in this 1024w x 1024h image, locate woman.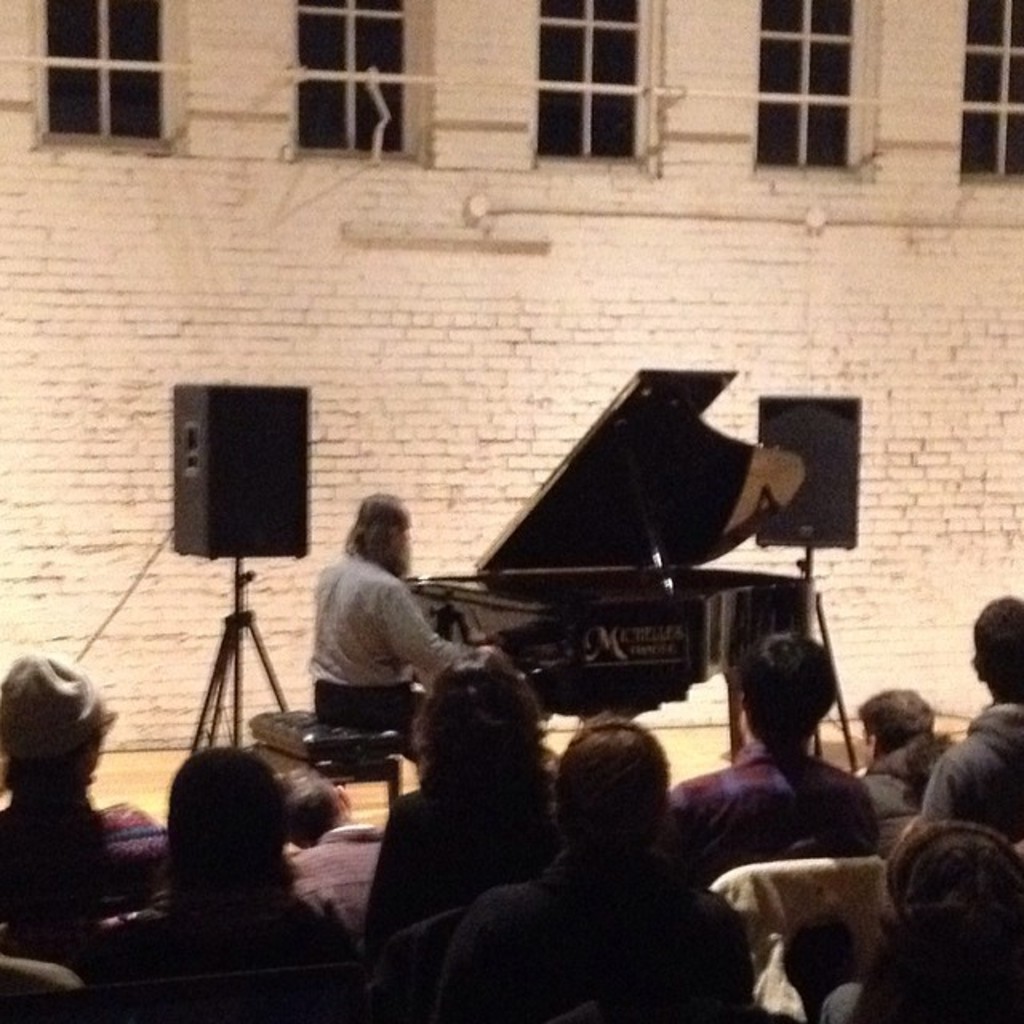
Bounding box: locate(72, 744, 360, 1010).
